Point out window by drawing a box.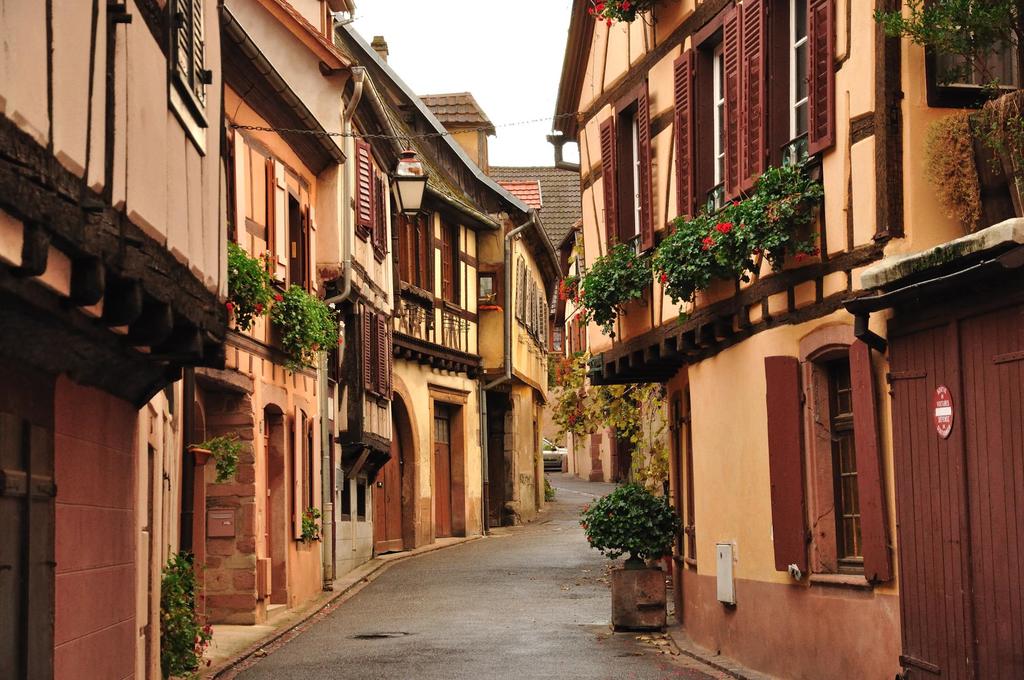
rect(765, 318, 897, 597).
